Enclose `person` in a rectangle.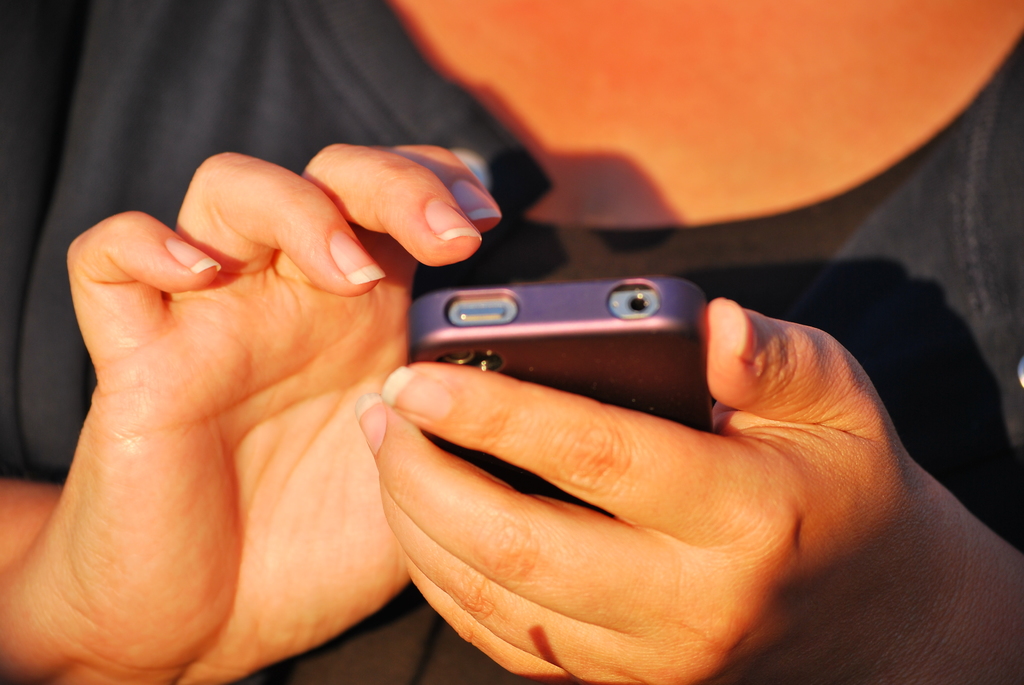
(x1=0, y1=0, x2=1023, y2=684).
